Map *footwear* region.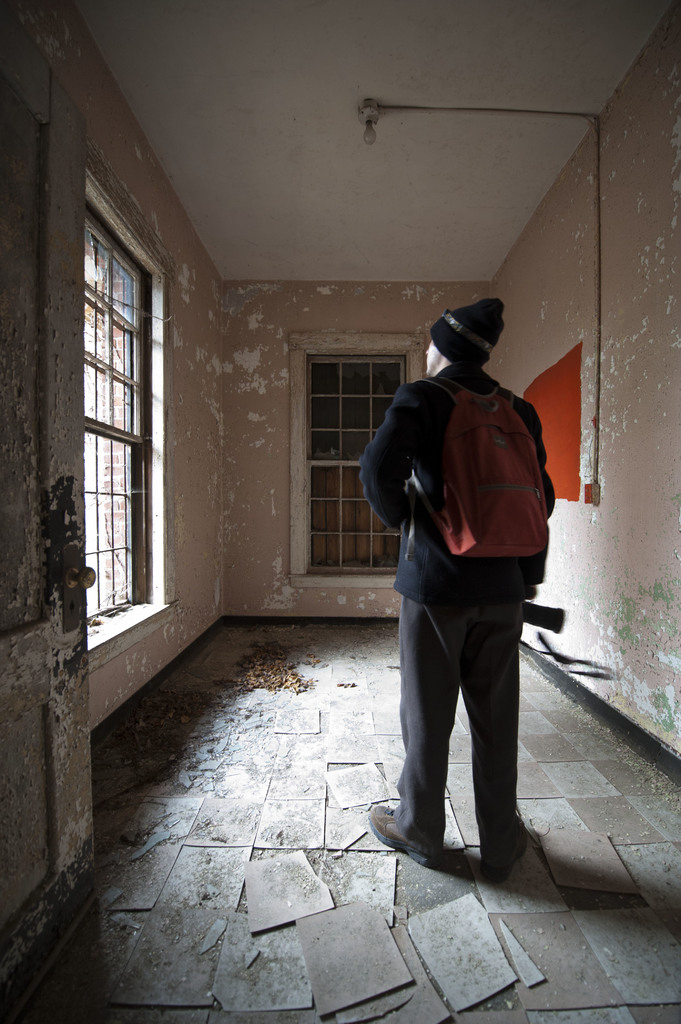
Mapped to (x1=497, y1=809, x2=529, y2=861).
